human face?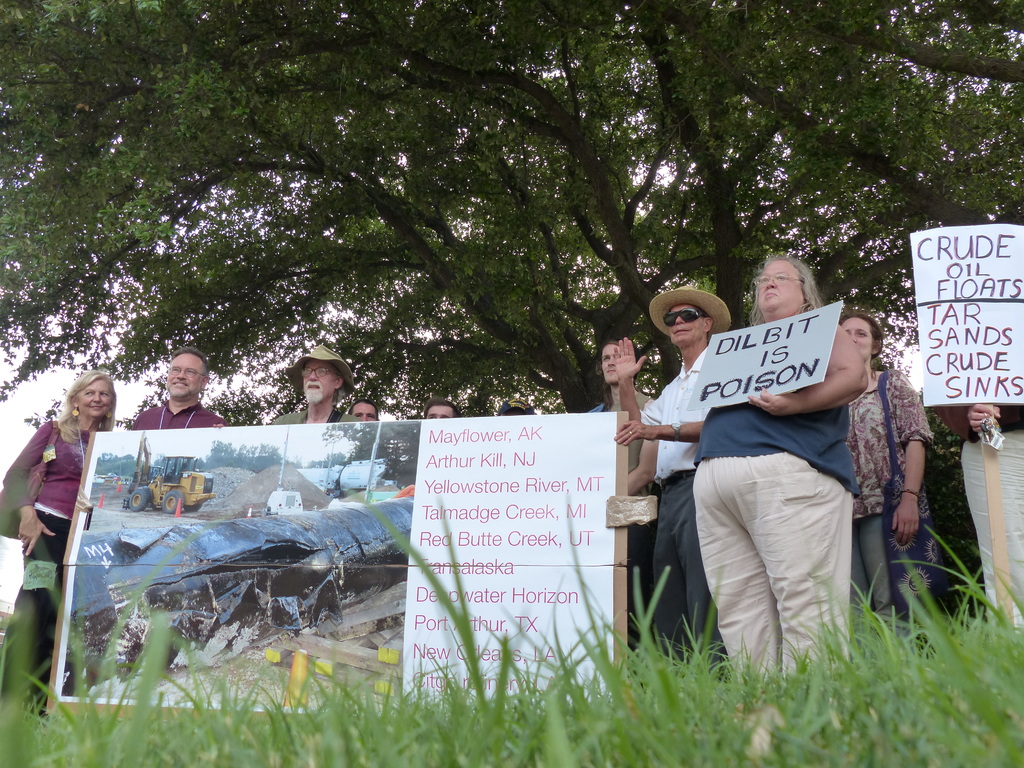
(601,345,620,383)
